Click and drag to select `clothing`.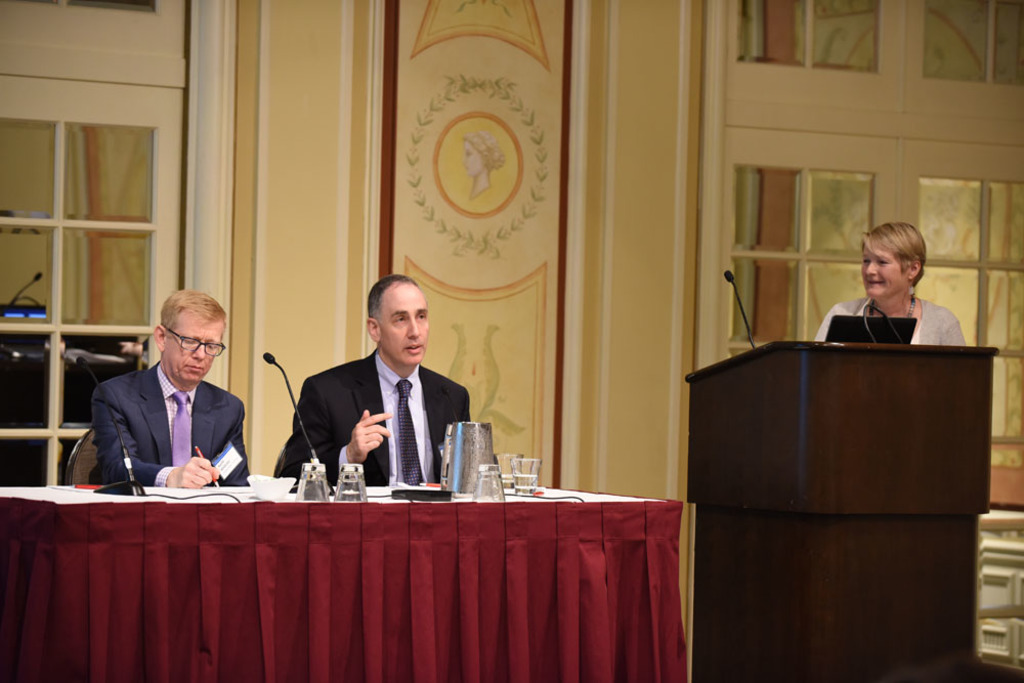
Selection: (left=812, top=293, right=967, bottom=348).
